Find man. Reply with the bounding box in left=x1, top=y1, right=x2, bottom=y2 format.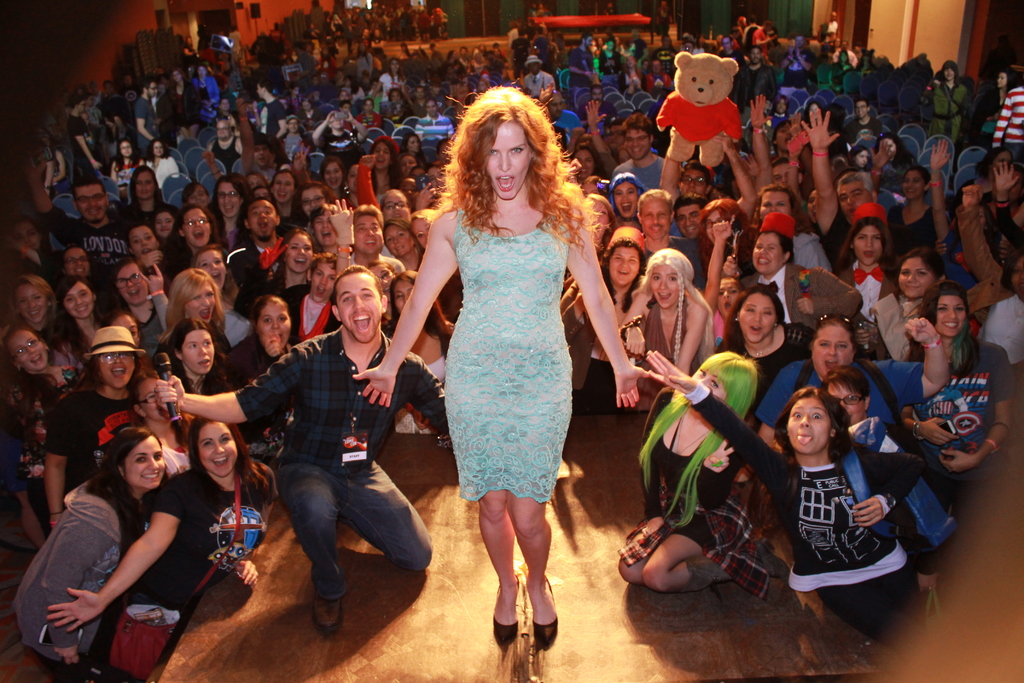
left=26, top=152, right=134, bottom=321.
